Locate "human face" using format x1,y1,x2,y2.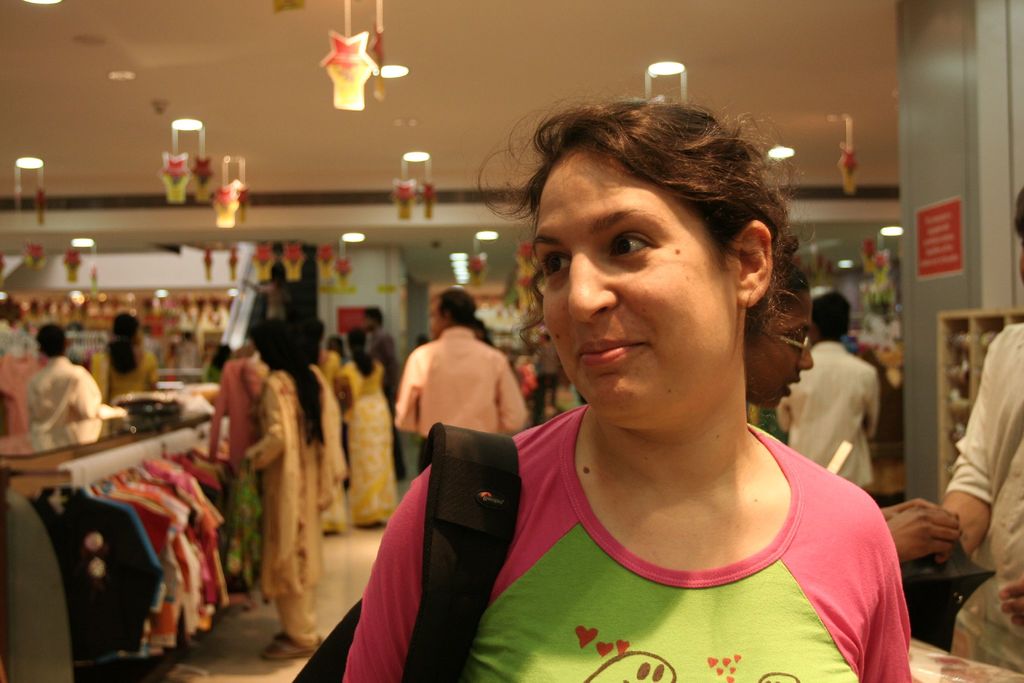
737,297,815,404.
